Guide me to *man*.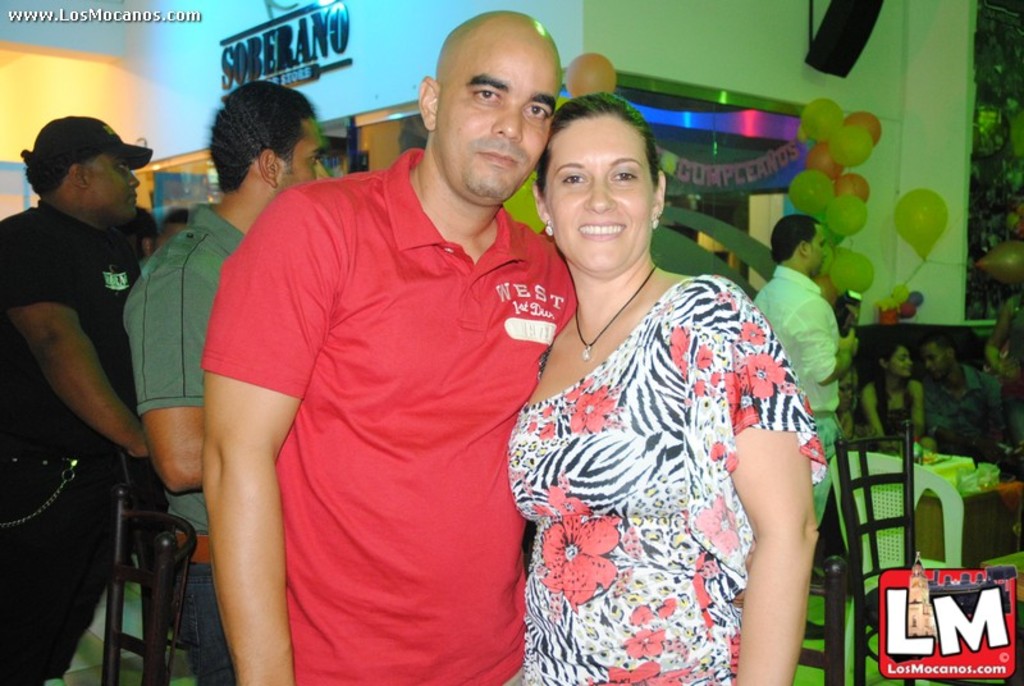
Guidance: <box>923,335,1002,443</box>.
